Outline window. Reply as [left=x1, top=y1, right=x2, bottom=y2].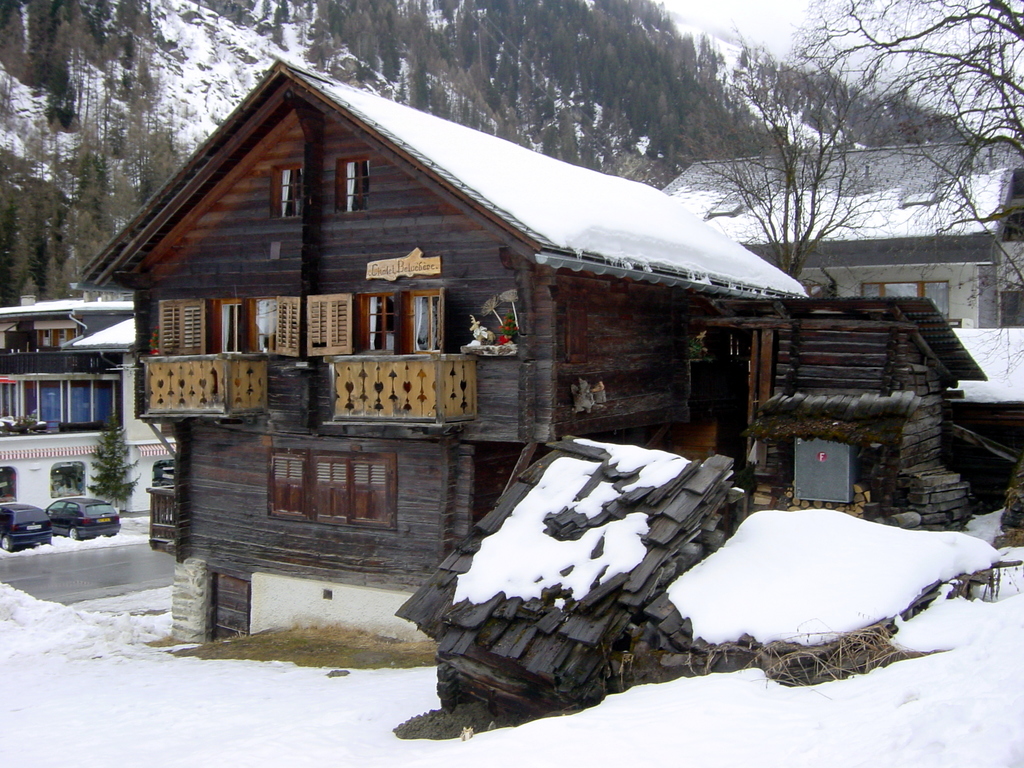
[left=257, top=456, right=388, bottom=527].
